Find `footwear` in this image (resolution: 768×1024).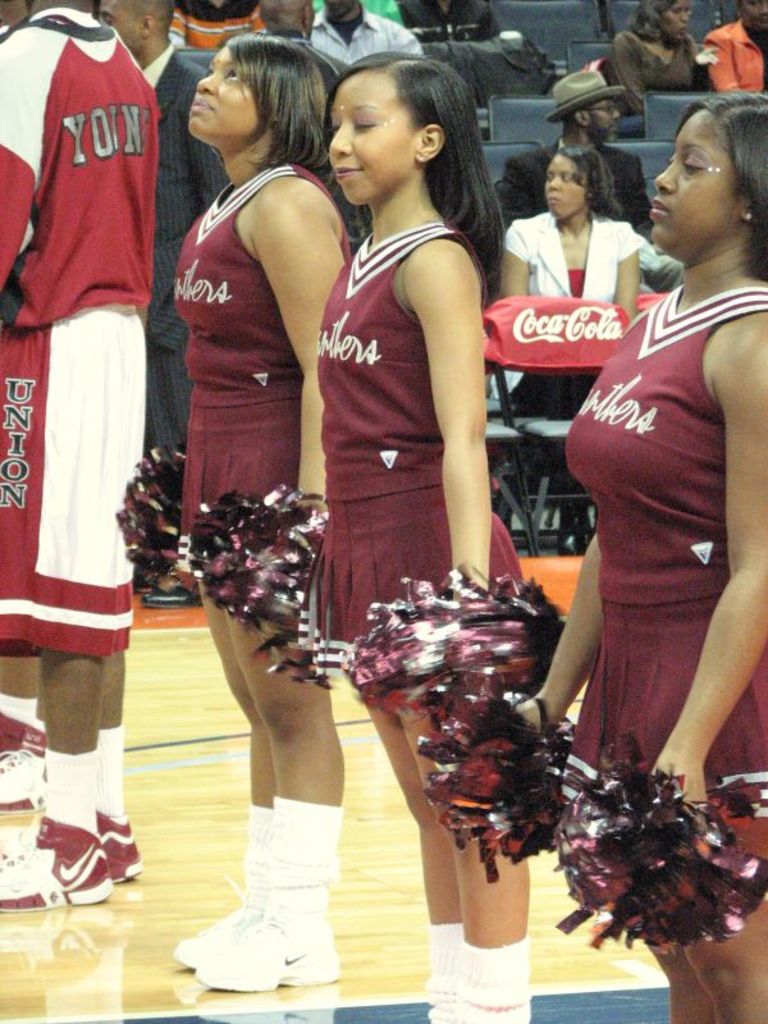
<region>95, 813, 142, 879</region>.
